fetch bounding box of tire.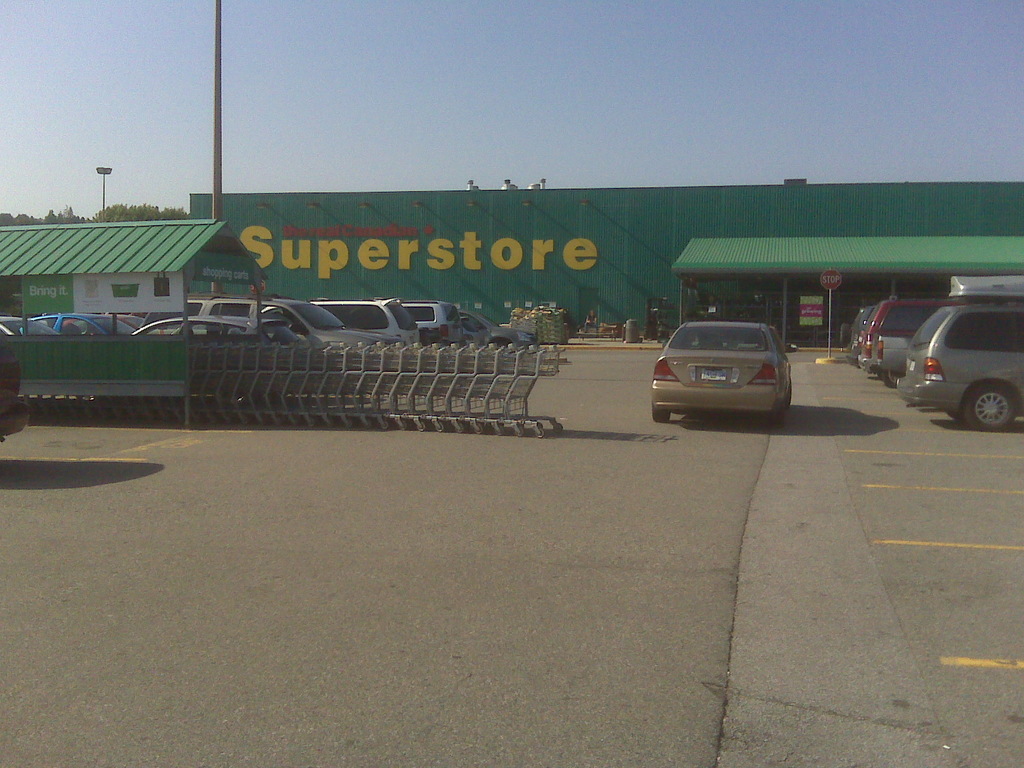
Bbox: 968/387/1019/434.
